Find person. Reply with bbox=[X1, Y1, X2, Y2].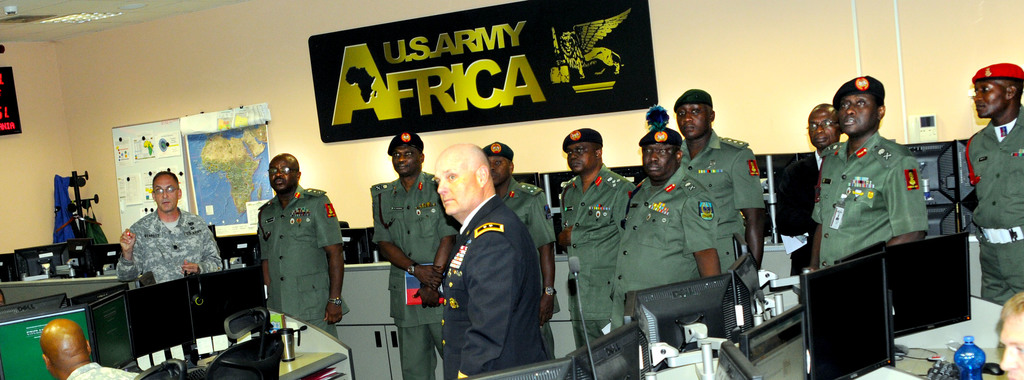
bbox=[671, 90, 765, 273].
